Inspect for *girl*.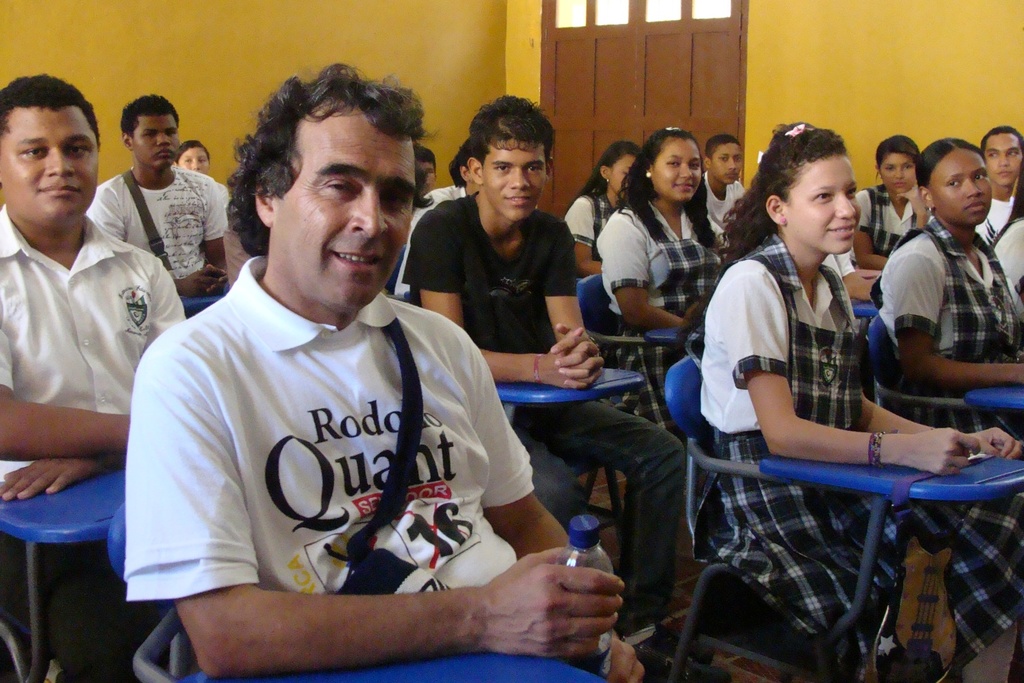
Inspection: 845, 136, 933, 273.
